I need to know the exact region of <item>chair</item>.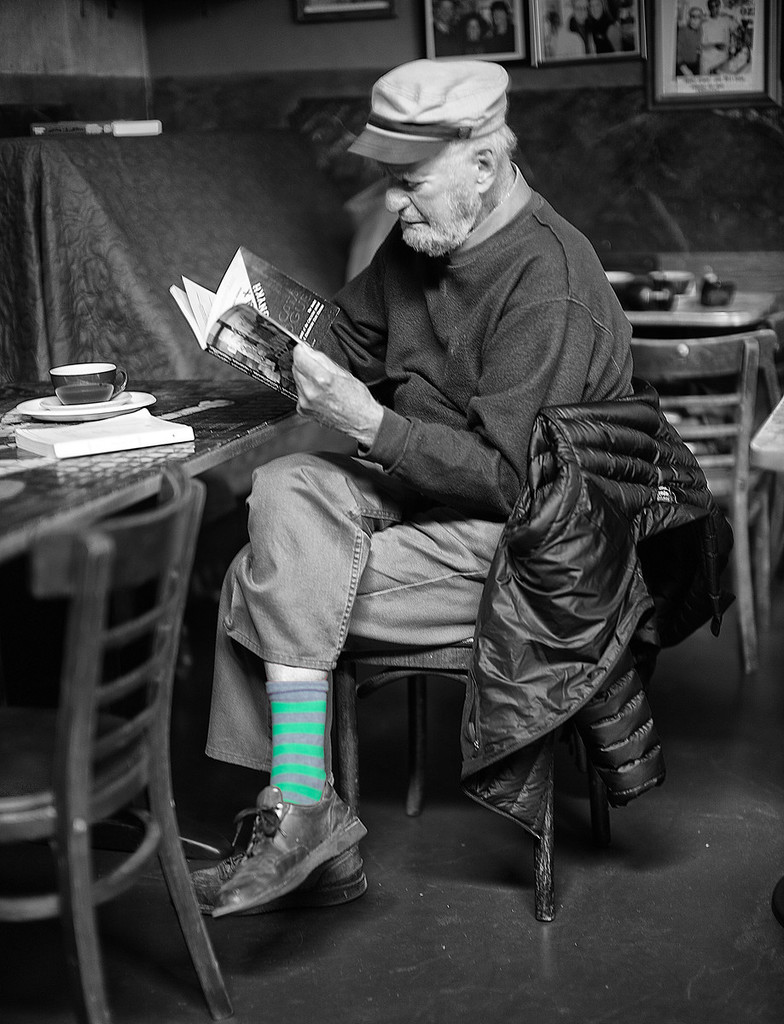
Region: 329, 410, 733, 922.
